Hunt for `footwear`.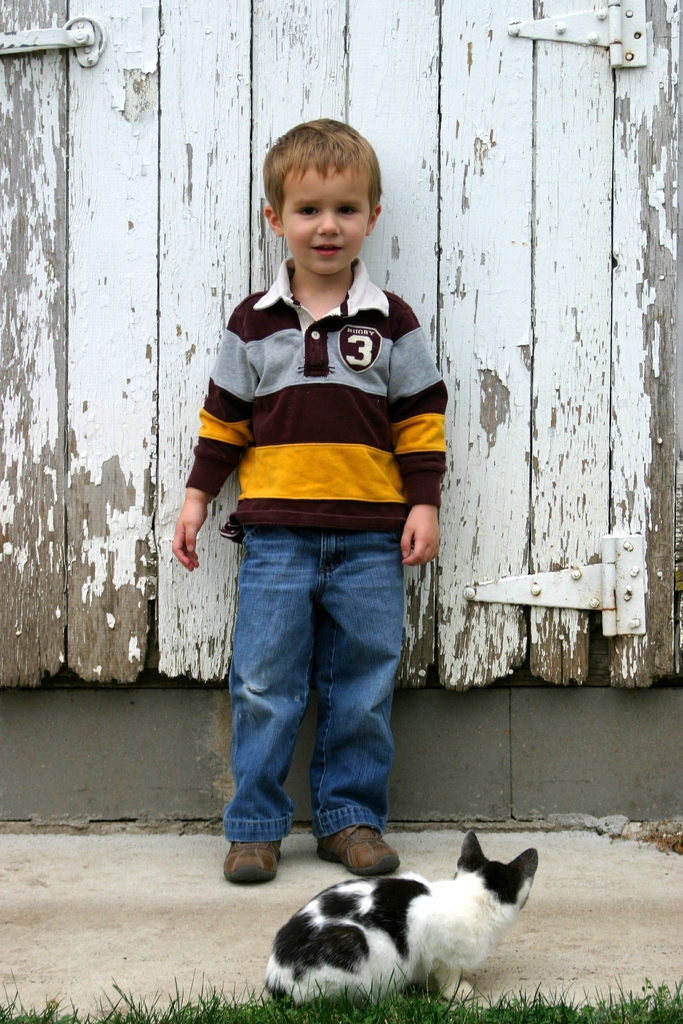
Hunted down at locate(313, 826, 404, 882).
